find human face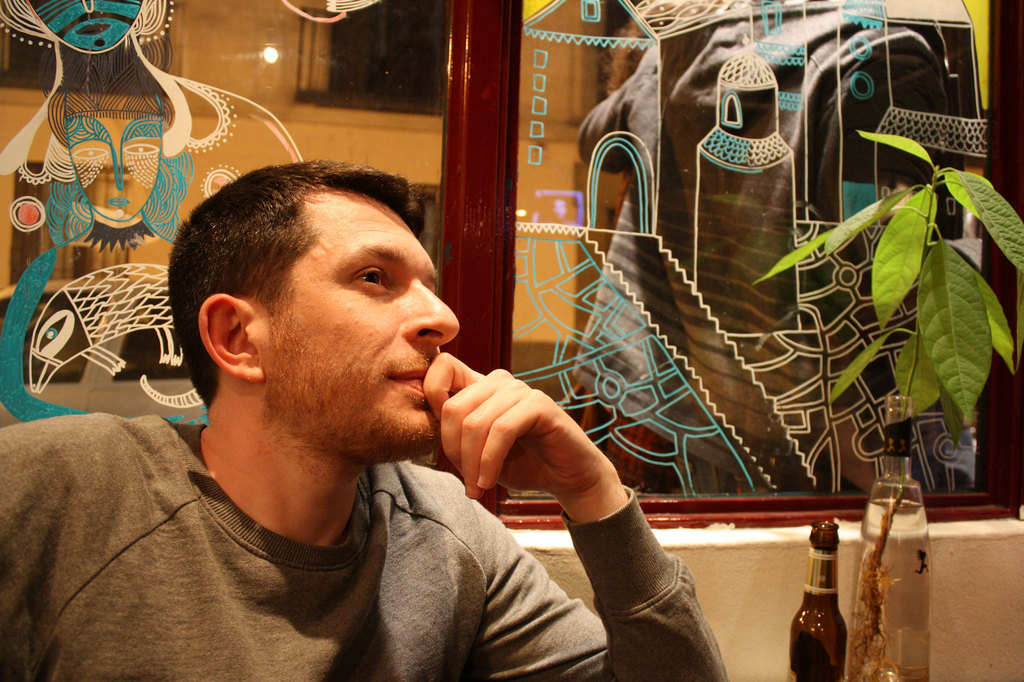
[x1=244, y1=185, x2=465, y2=459]
